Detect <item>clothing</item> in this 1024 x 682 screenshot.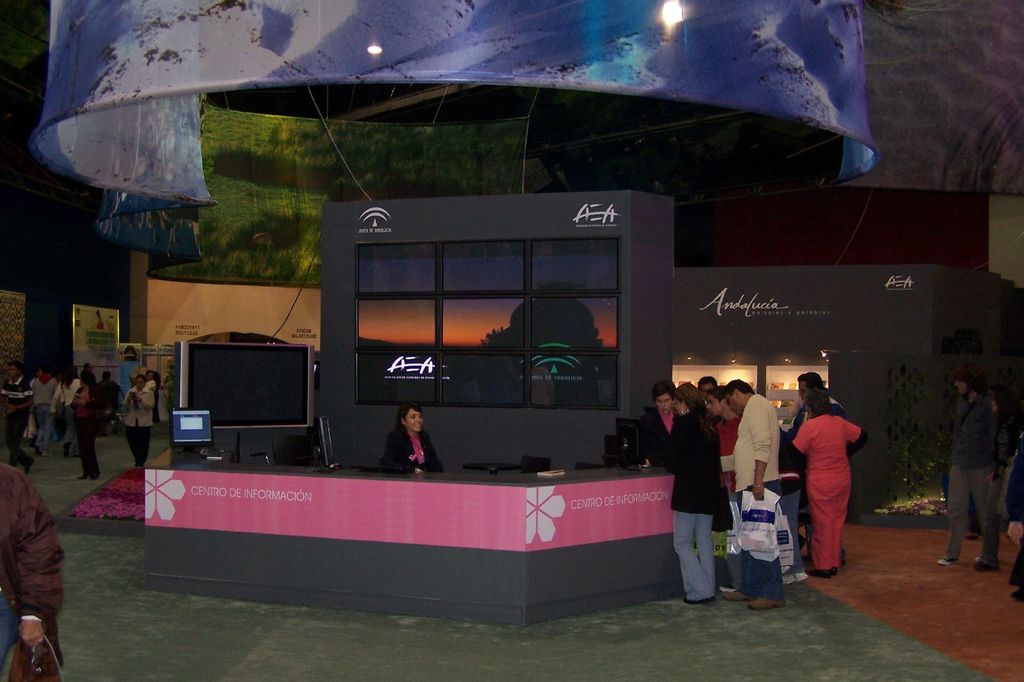
Detection: 50,378,79,445.
